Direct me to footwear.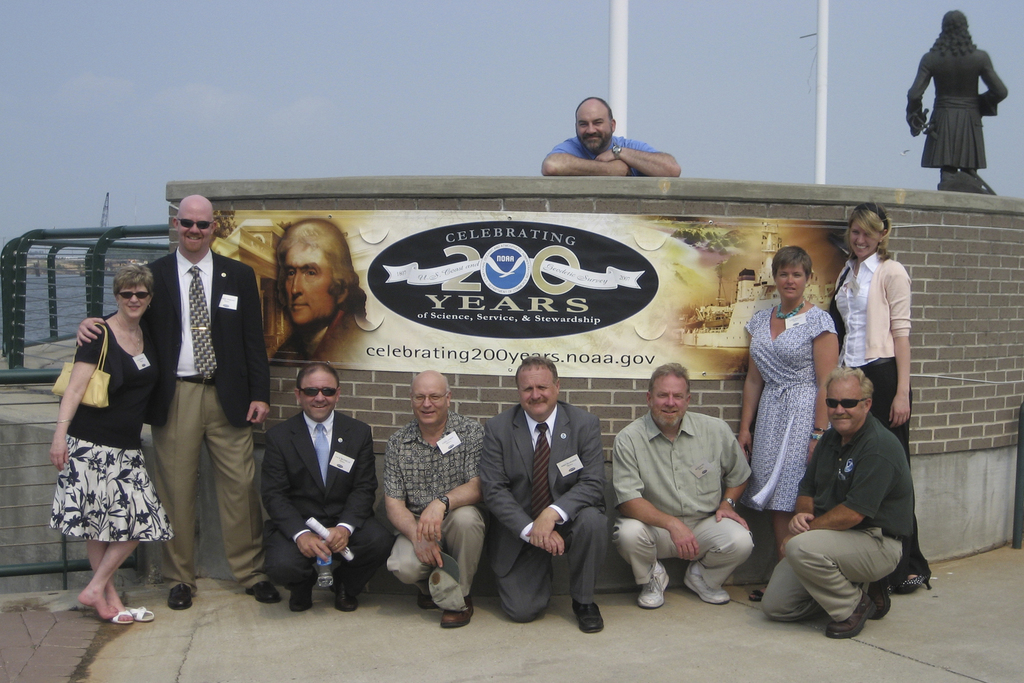
Direction: BBox(113, 605, 134, 621).
